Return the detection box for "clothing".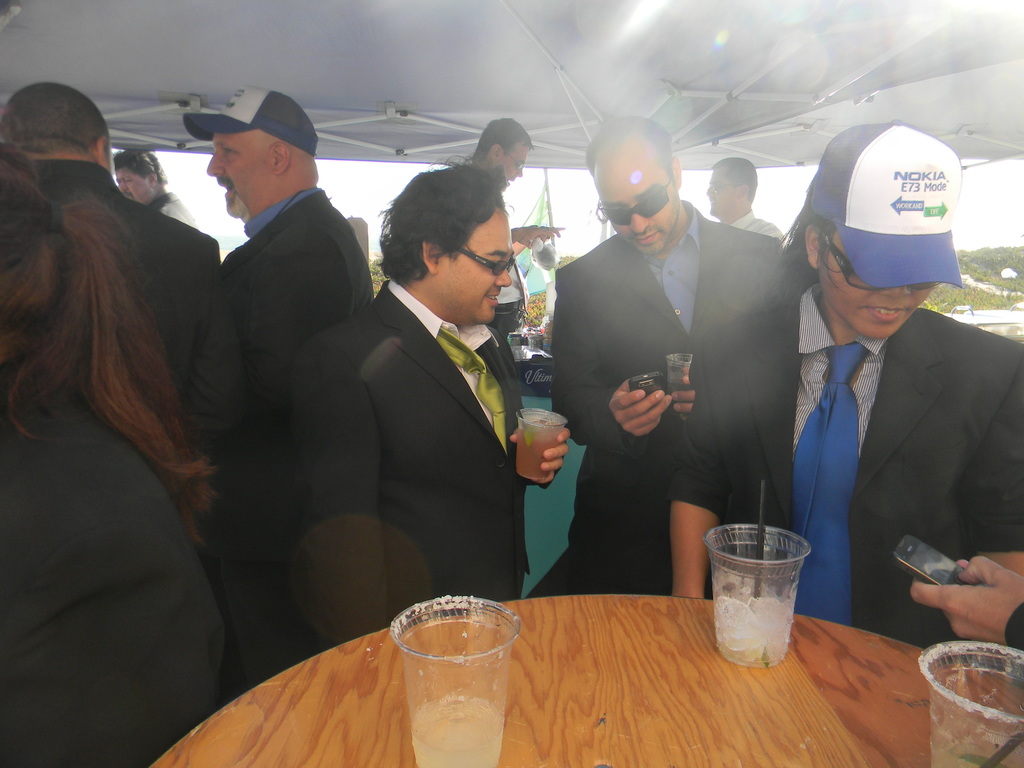
box(220, 188, 374, 684).
